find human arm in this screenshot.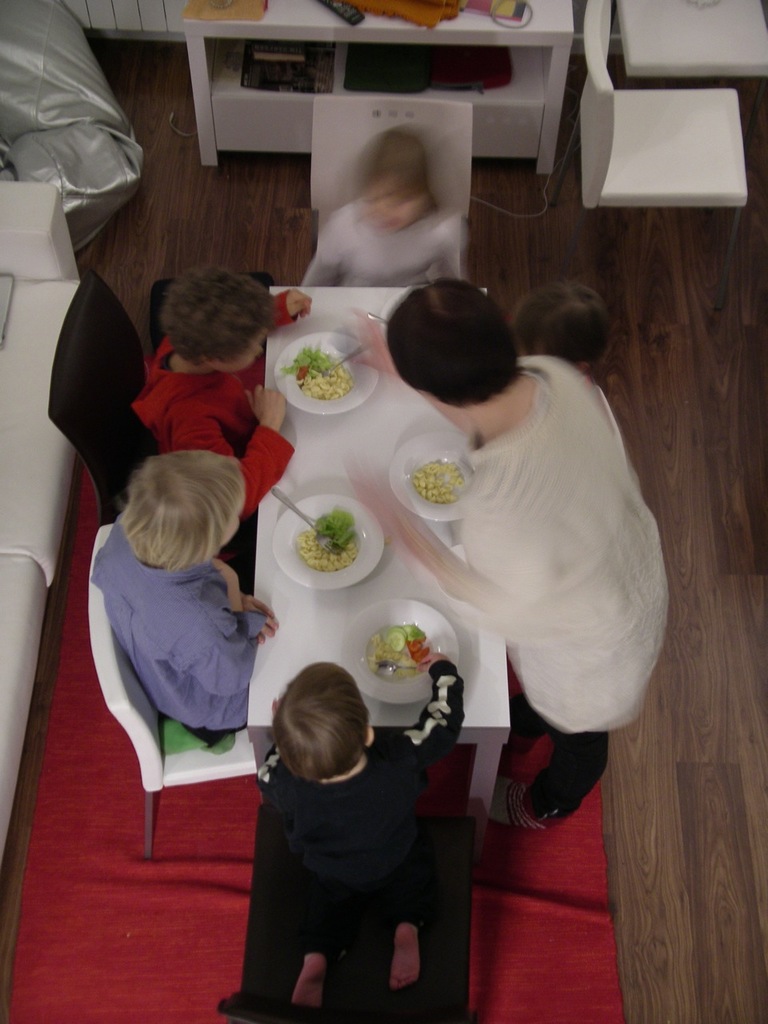
The bounding box for human arm is locate(225, 583, 274, 649).
